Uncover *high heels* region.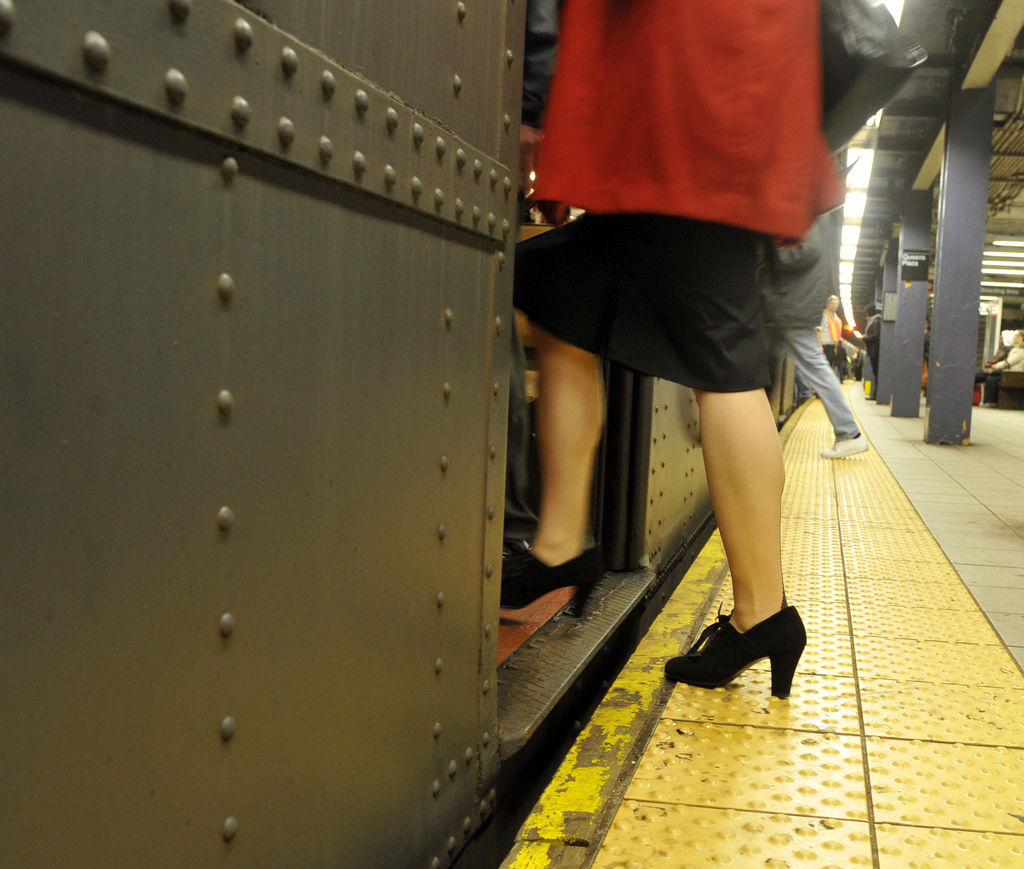
Uncovered: {"left": 497, "top": 537, "right": 609, "bottom": 625}.
